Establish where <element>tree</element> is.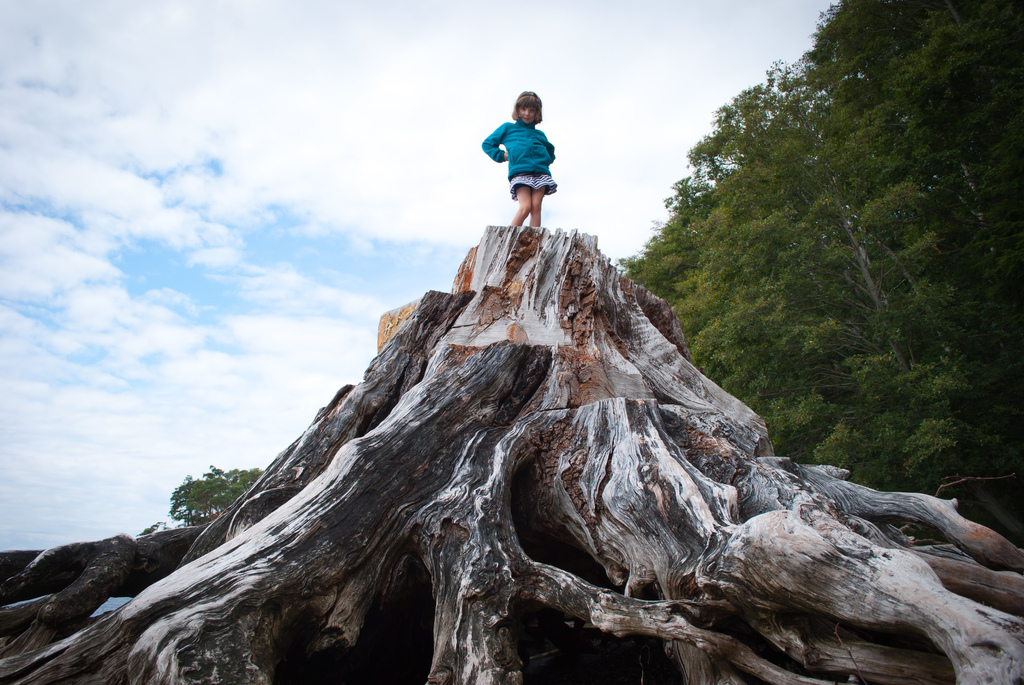
Established at <region>0, 226, 1023, 684</region>.
